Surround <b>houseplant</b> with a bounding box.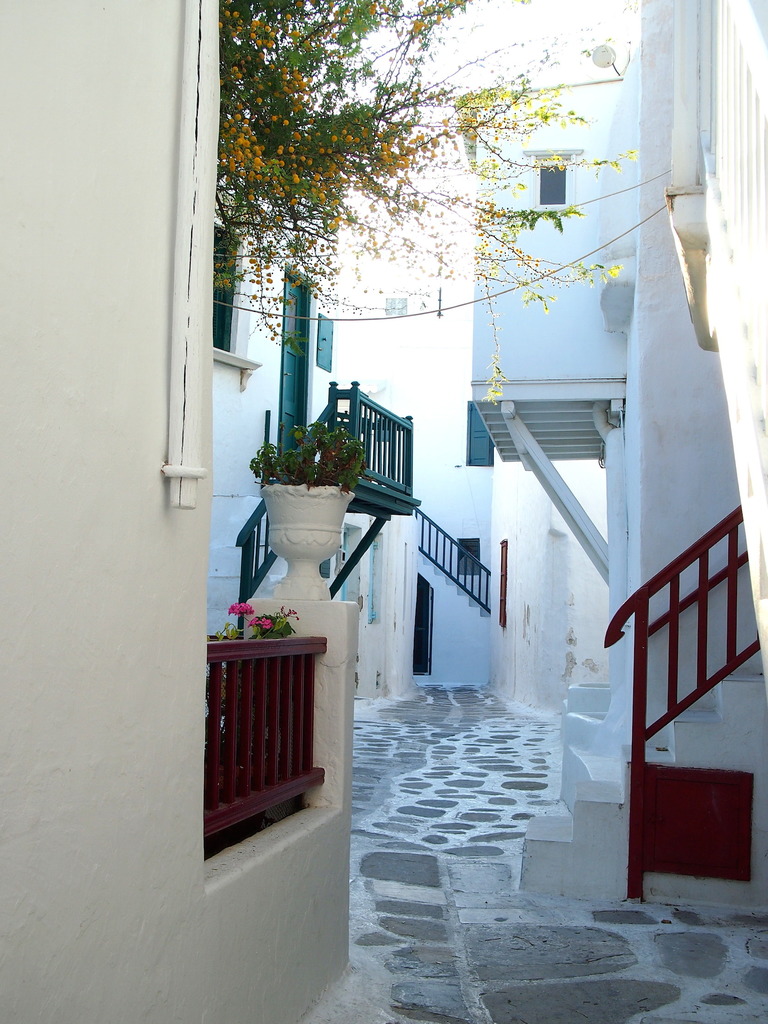
252 424 378 609.
